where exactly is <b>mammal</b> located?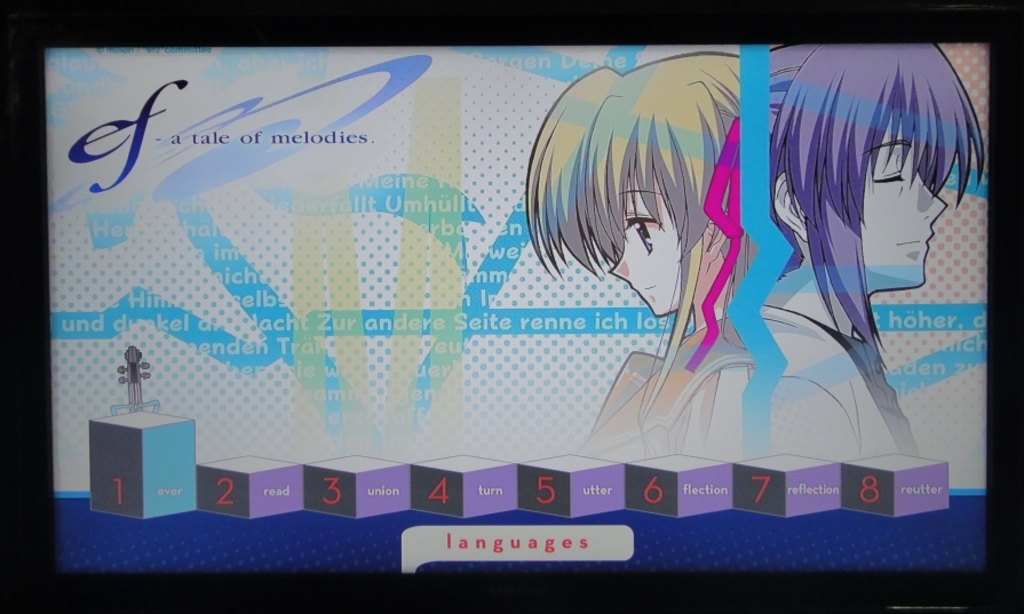
Its bounding box is bbox=[525, 45, 737, 452].
